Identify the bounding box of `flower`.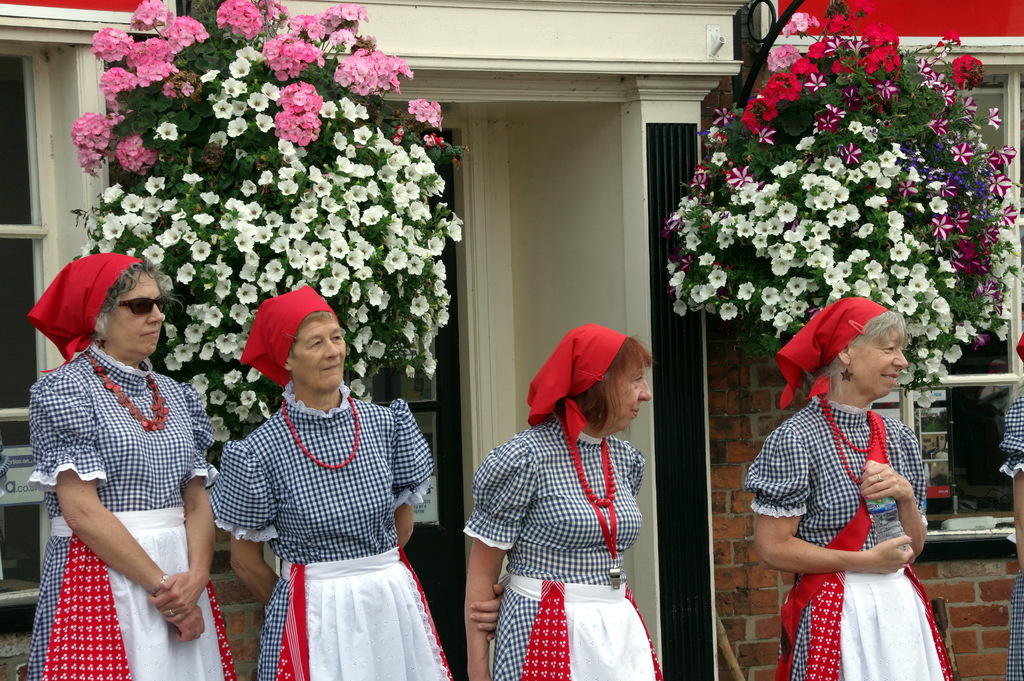
l=815, t=111, r=842, b=133.
